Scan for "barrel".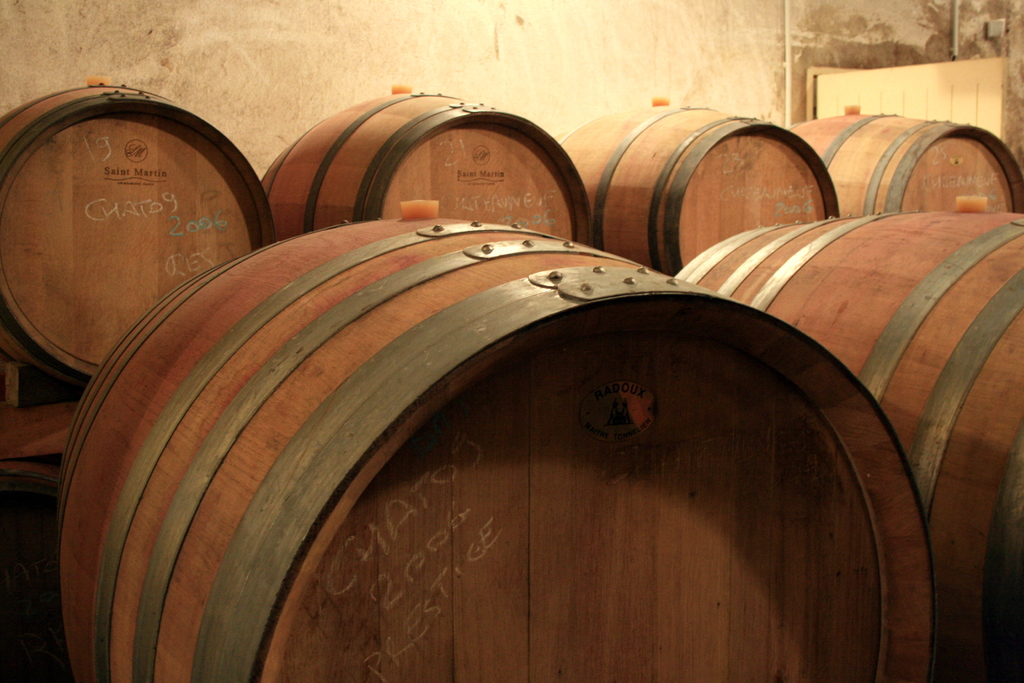
Scan result: (left=672, top=195, right=1023, bottom=682).
